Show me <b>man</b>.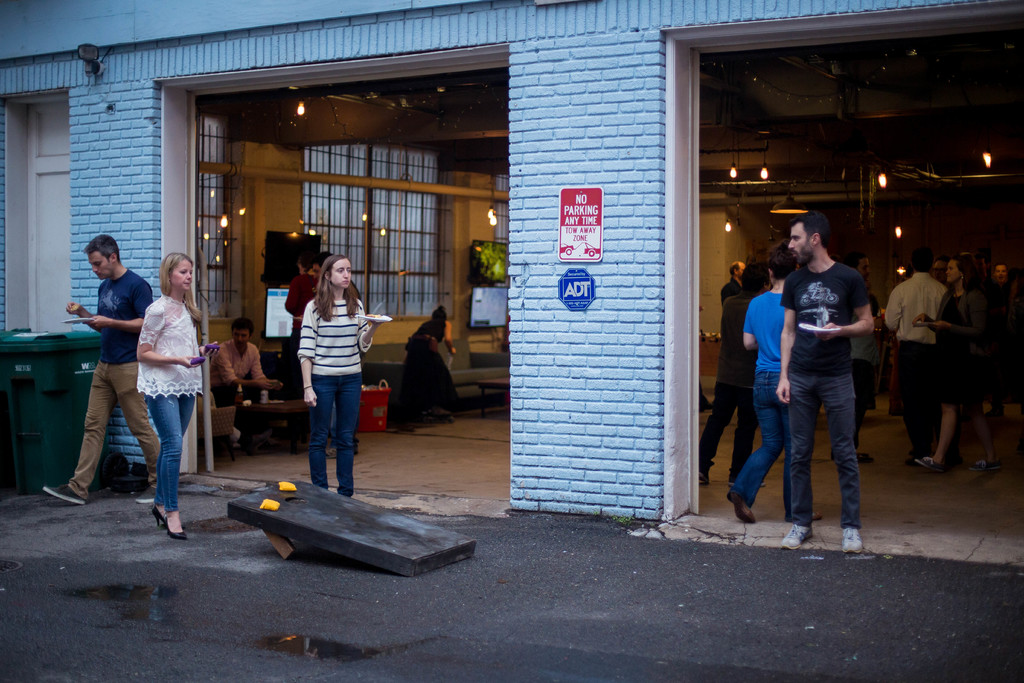
<b>man</b> is here: BBox(836, 251, 872, 457).
